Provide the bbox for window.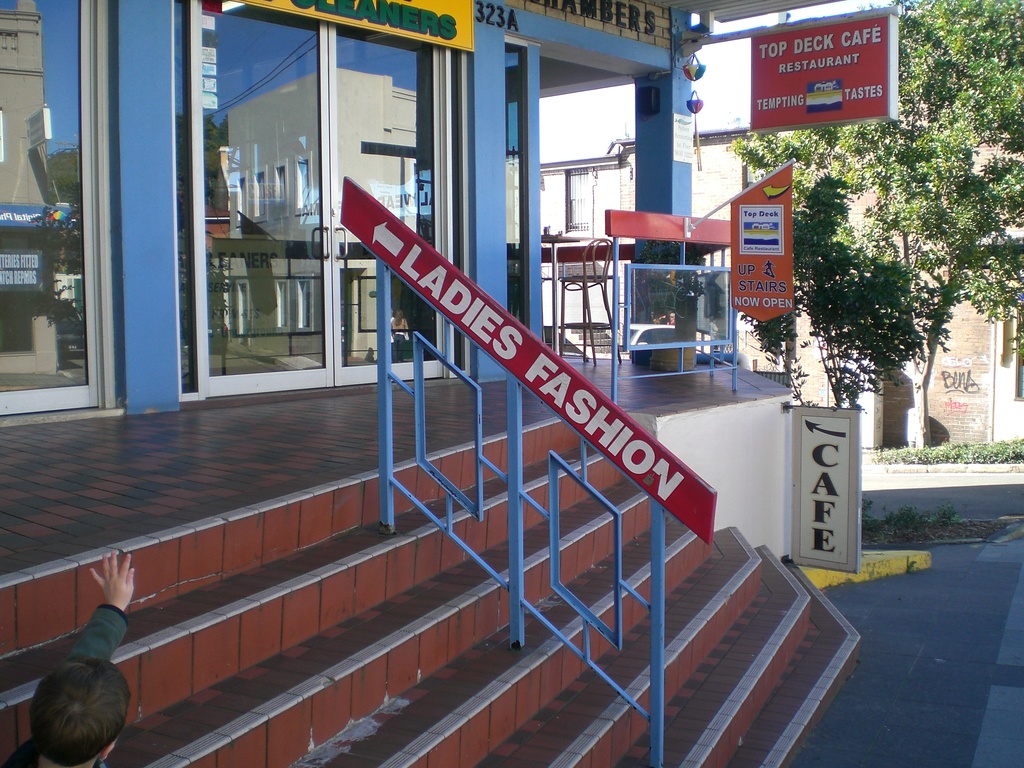
(left=568, top=174, right=593, bottom=230).
